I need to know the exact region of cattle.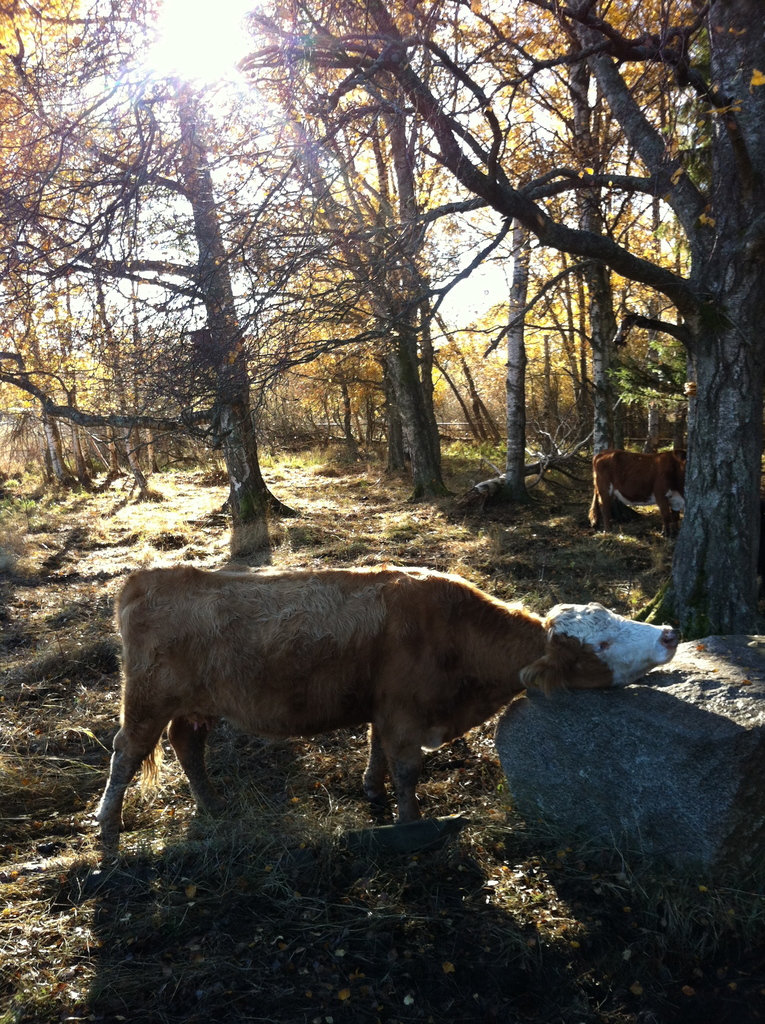
Region: 94,570,677,858.
